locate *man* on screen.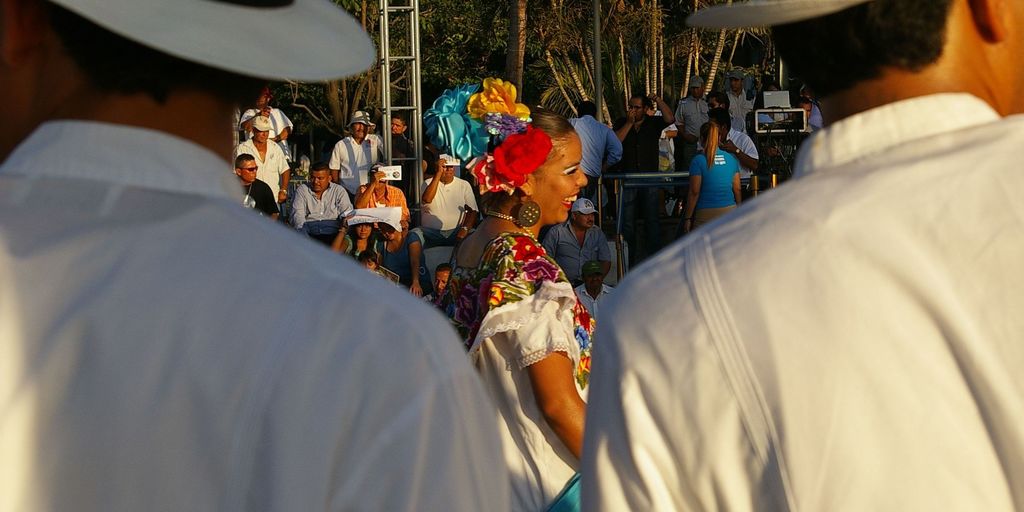
On screen at x1=239, y1=79, x2=295, y2=163.
